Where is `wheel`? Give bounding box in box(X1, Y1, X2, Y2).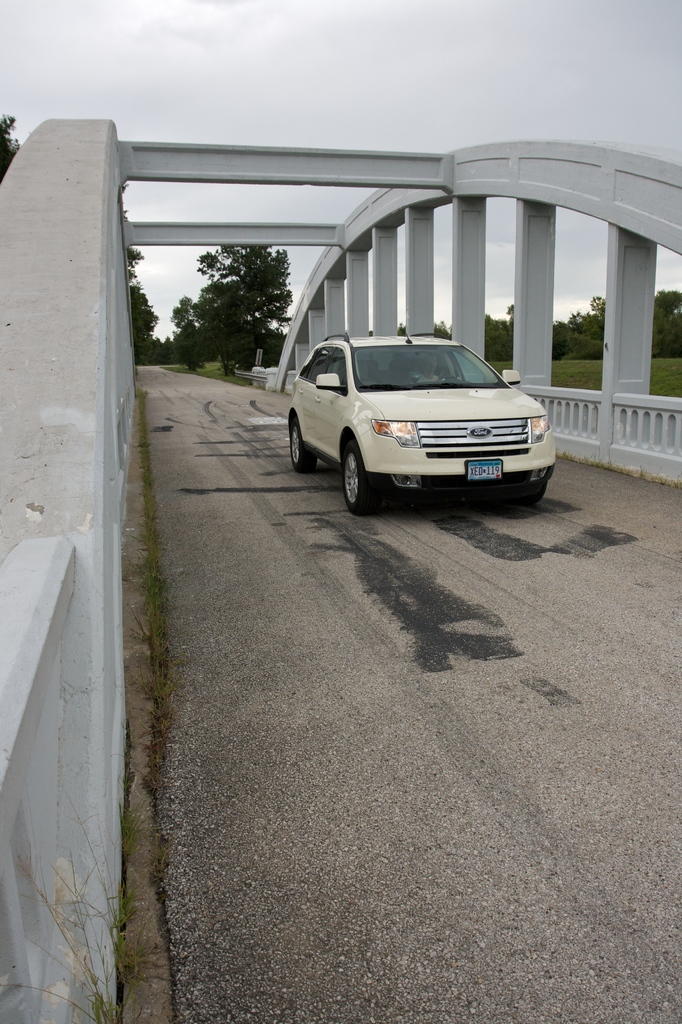
box(290, 415, 316, 471).
